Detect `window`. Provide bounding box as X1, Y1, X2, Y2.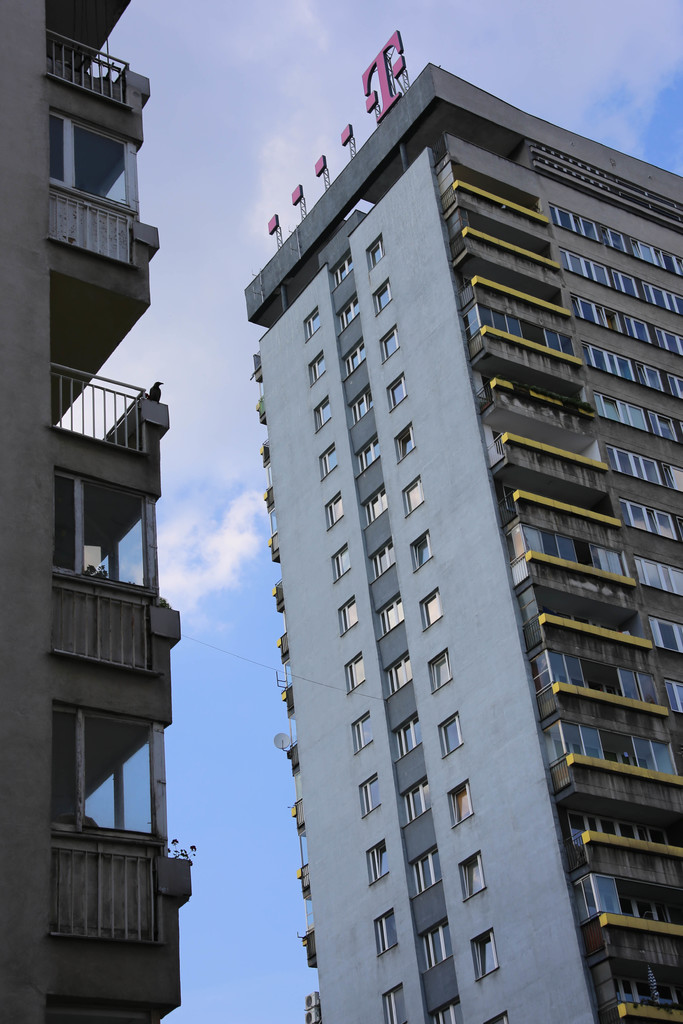
503, 472, 617, 522.
